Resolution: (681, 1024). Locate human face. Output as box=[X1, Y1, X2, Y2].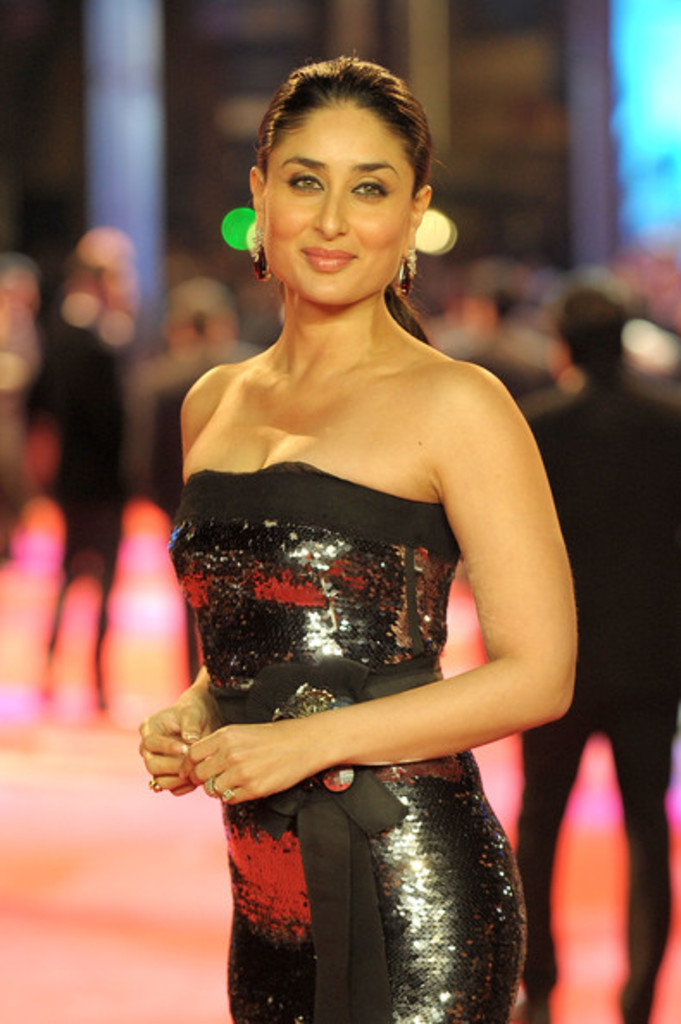
box=[262, 91, 414, 300].
